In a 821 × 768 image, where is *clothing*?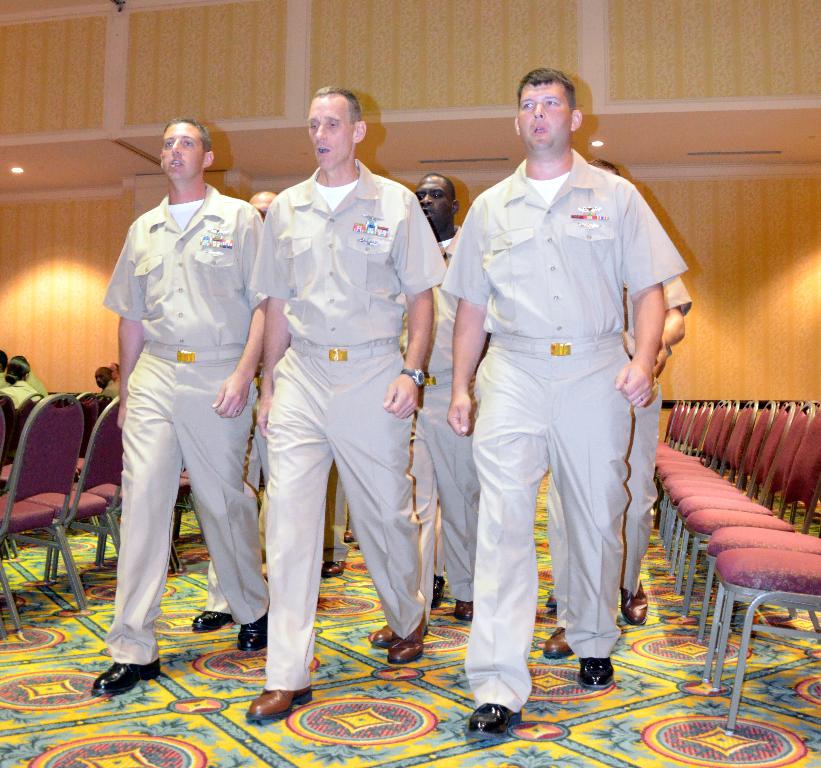
[100,180,268,671].
